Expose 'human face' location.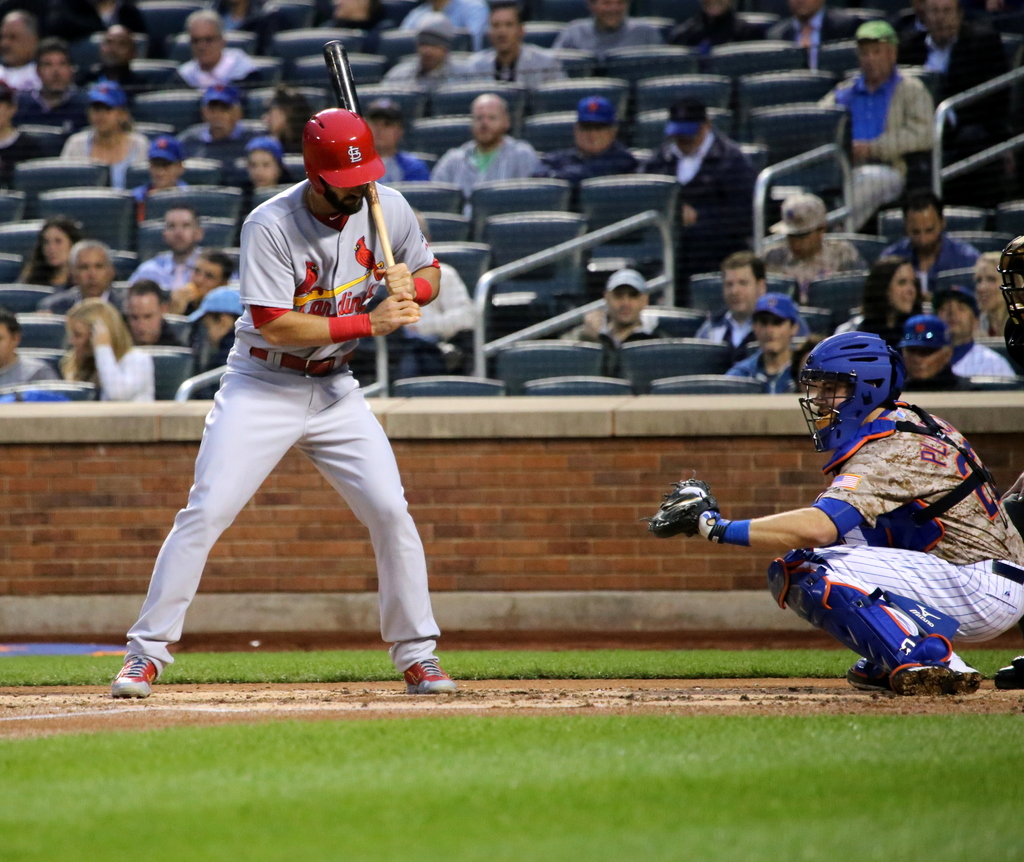
Exposed at box(192, 16, 216, 62).
